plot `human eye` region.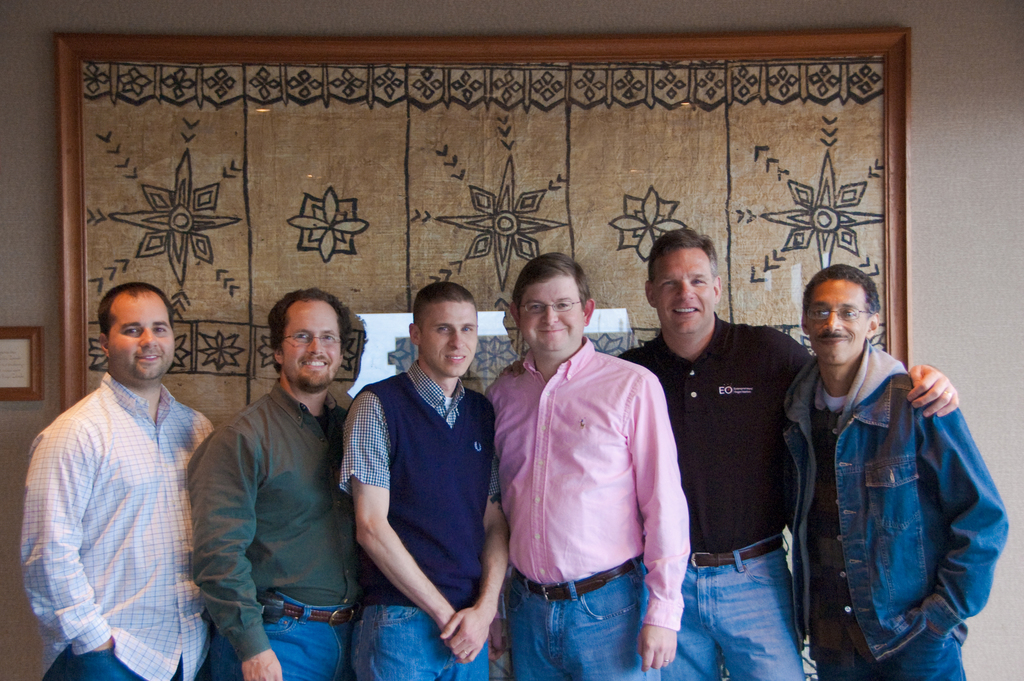
Plotted at detection(811, 309, 826, 318).
